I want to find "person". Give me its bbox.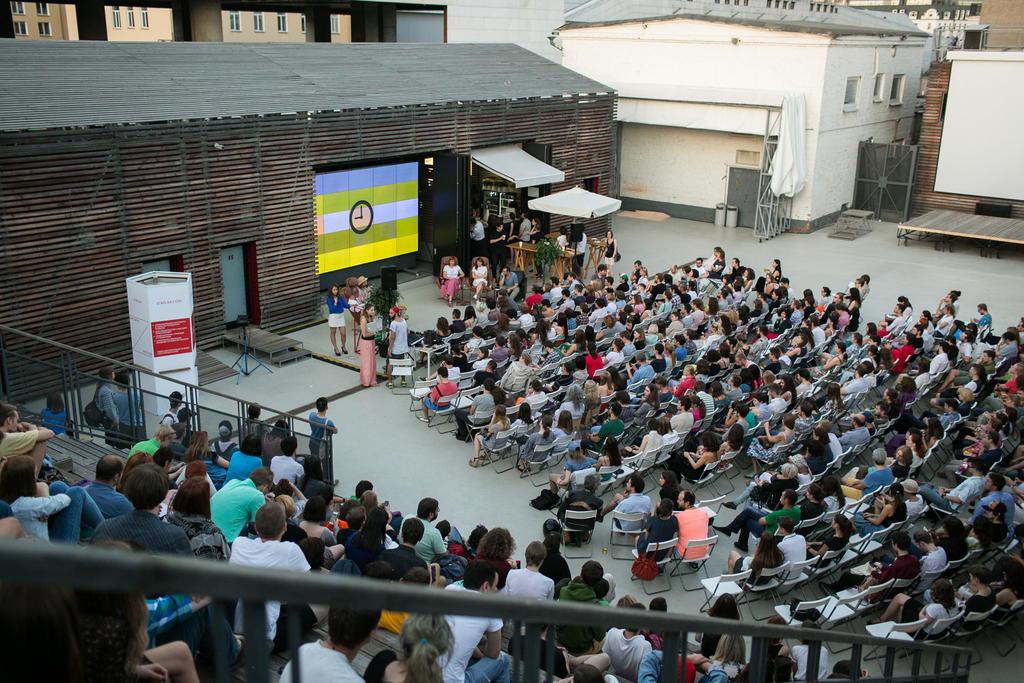
rect(0, 496, 28, 537).
